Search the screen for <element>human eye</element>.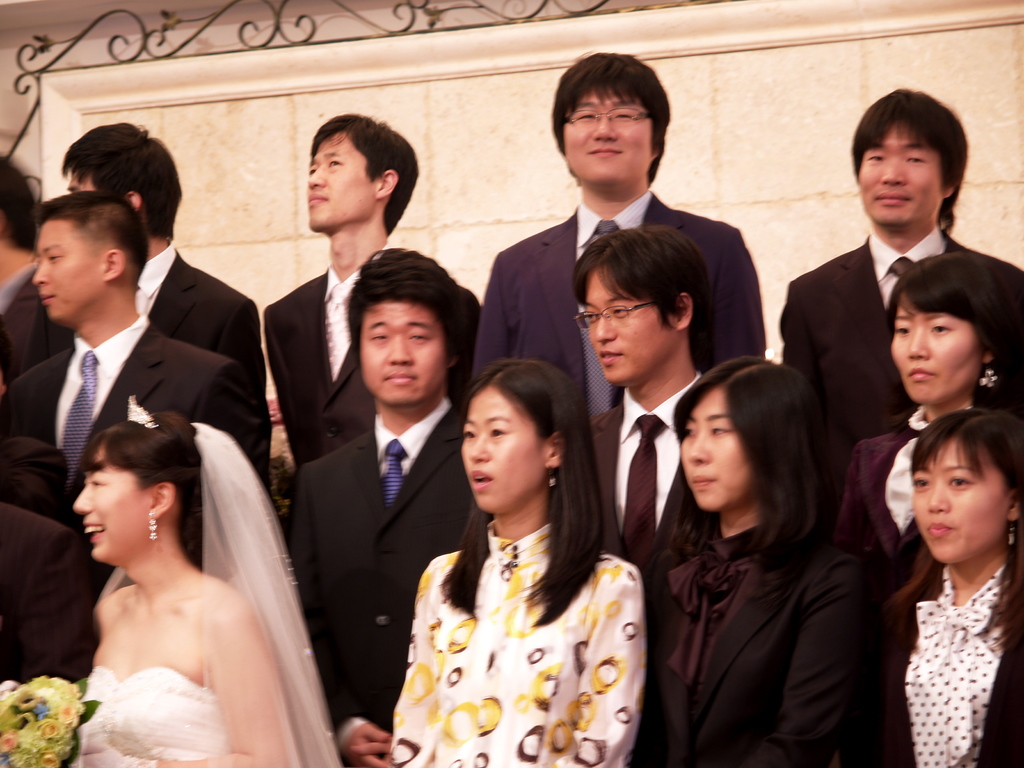
Found at bbox=(45, 252, 63, 264).
